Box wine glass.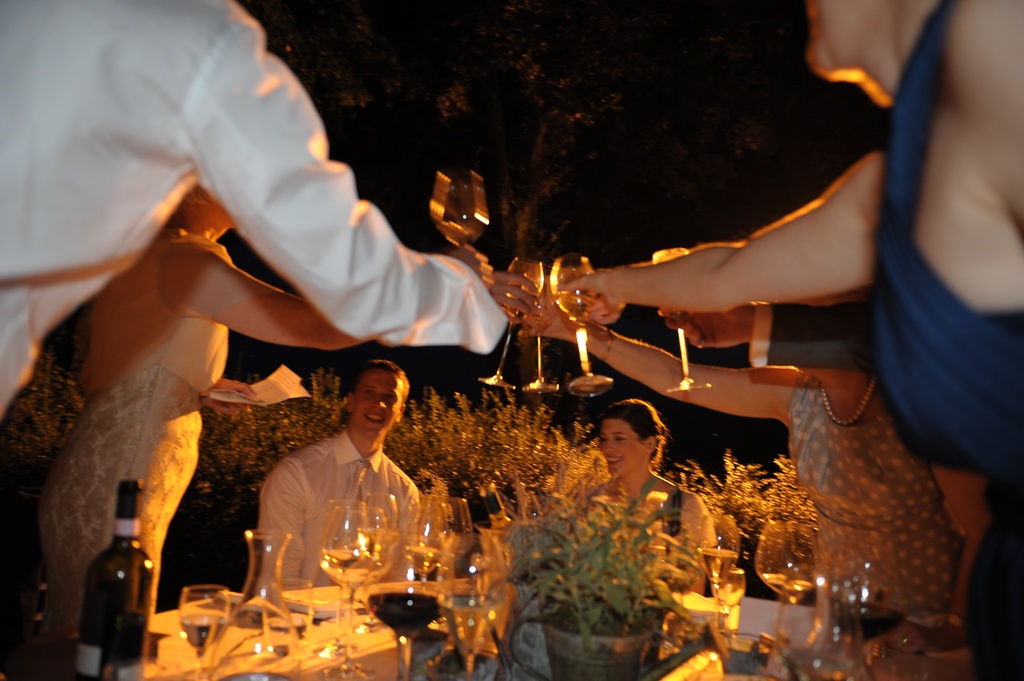
(left=342, top=489, right=391, bottom=643).
